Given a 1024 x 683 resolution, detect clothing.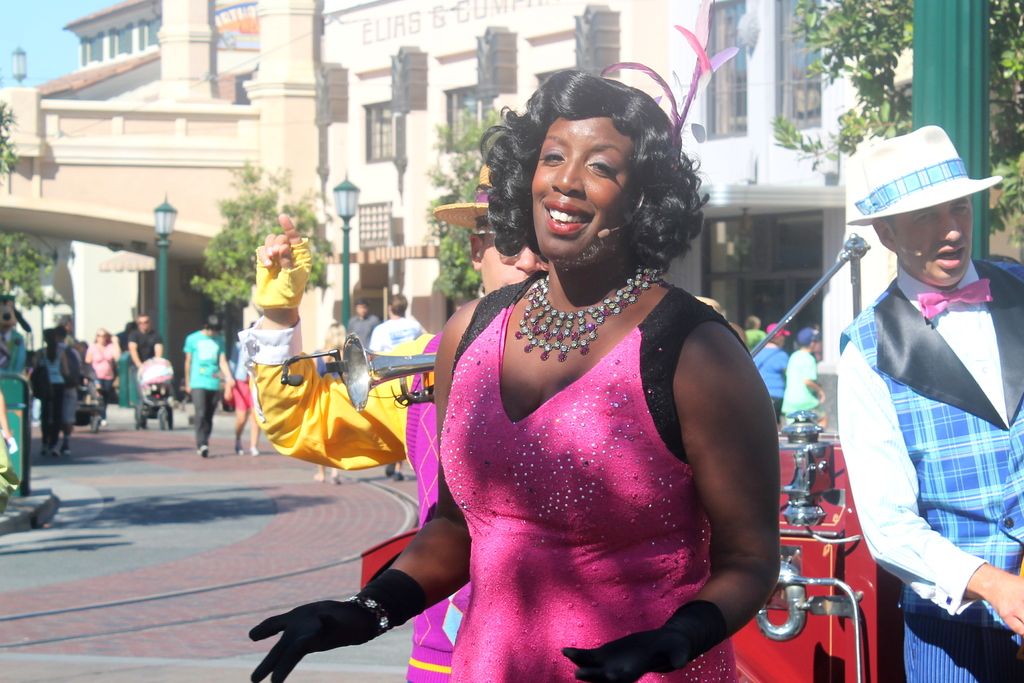
bbox=(778, 346, 831, 422).
